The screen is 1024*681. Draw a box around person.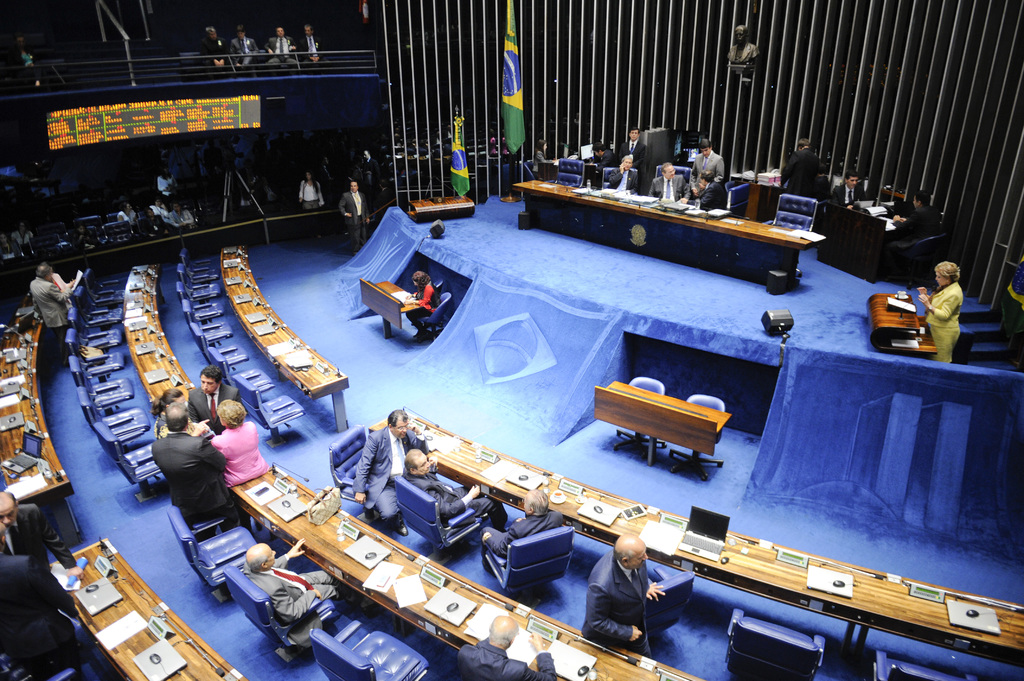
locate(404, 271, 440, 342).
